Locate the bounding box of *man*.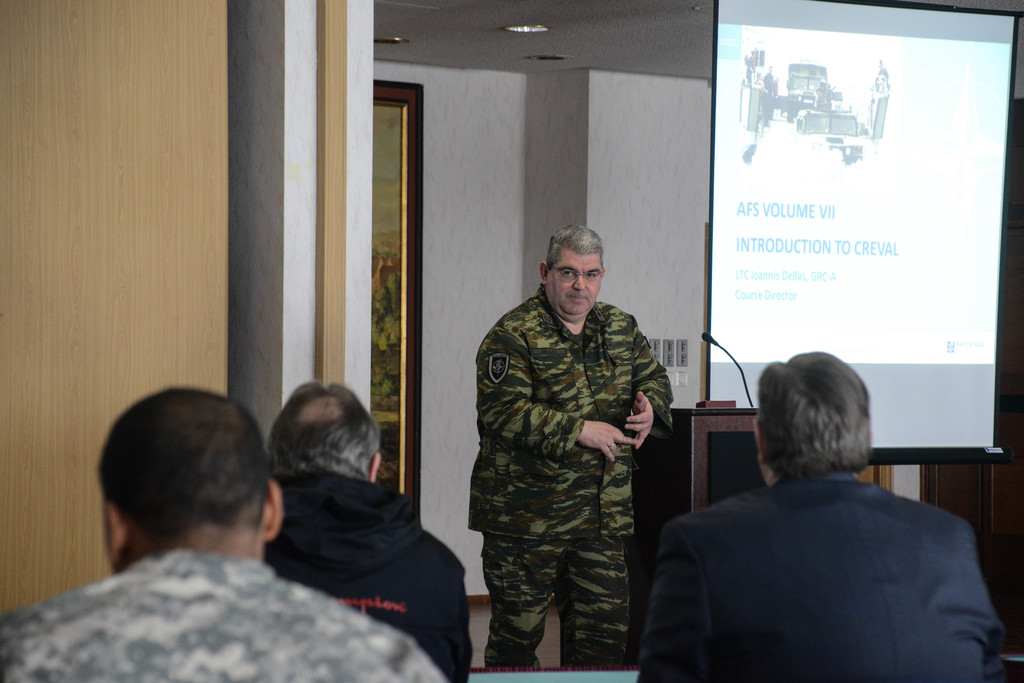
Bounding box: (252, 376, 477, 682).
